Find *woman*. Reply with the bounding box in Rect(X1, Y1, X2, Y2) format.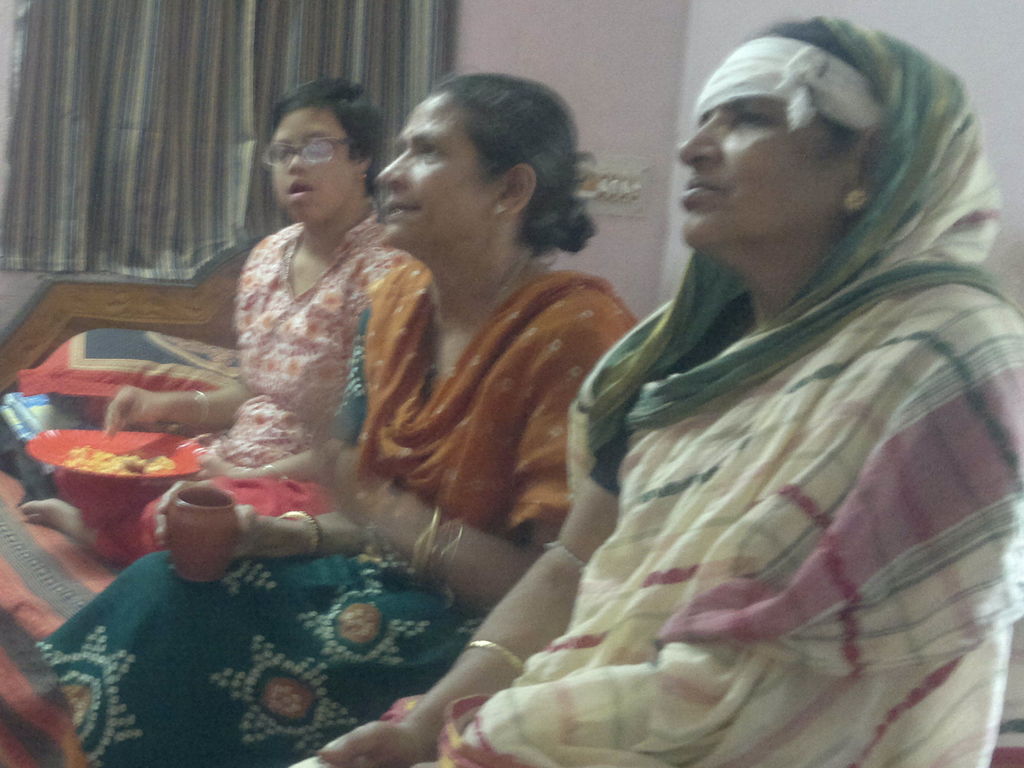
Rect(496, 0, 983, 767).
